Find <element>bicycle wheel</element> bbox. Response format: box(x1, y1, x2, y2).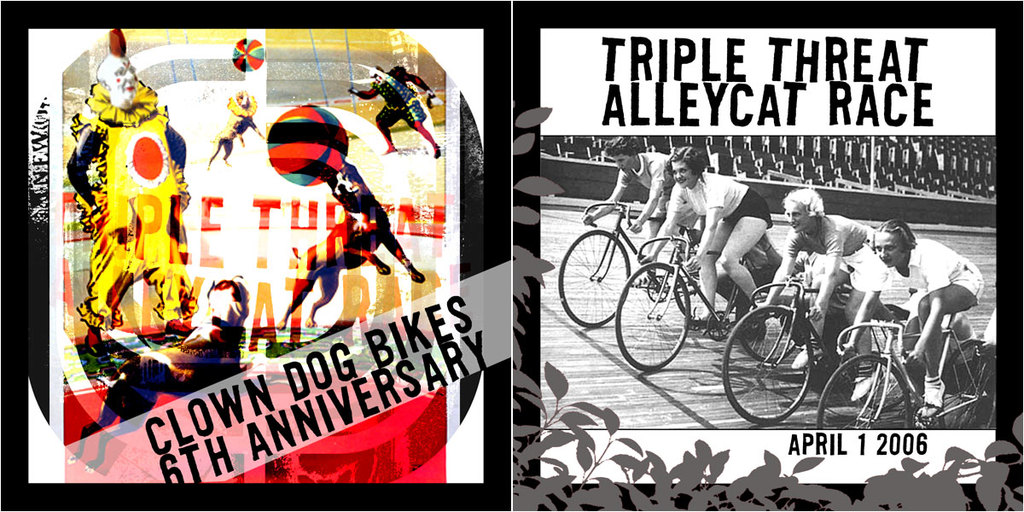
box(671, 247, 733, 326).
